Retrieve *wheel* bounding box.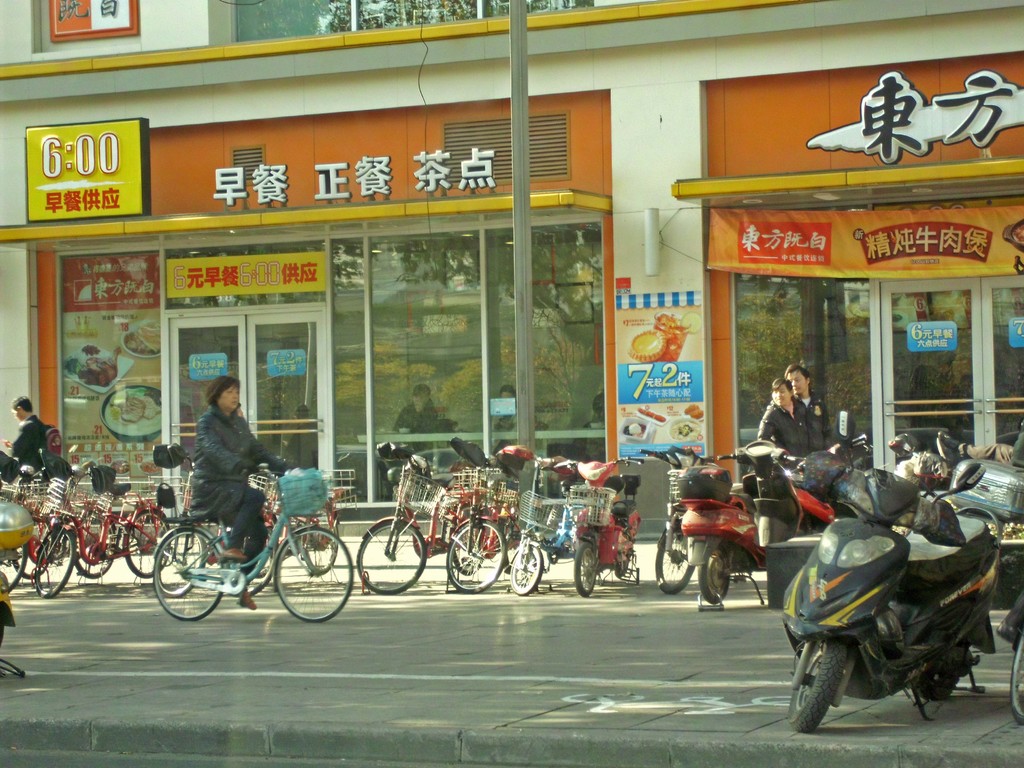
Bounding box: box(34, 531, 75, 596).
